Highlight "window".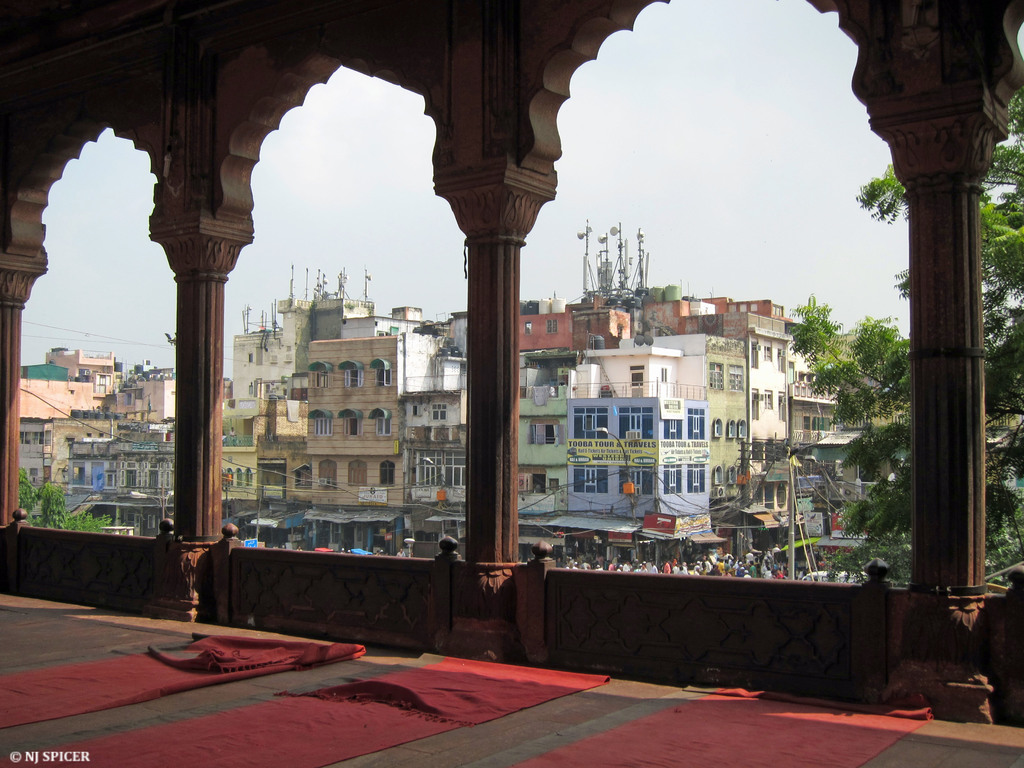
Highlighted region: left=315, top=368, right=333, bottom=388.
